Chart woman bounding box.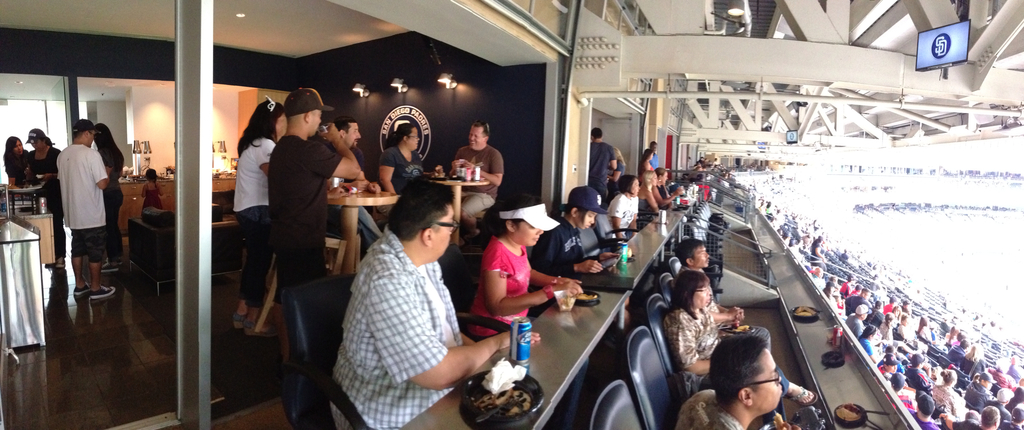
Charted: bbox=(603, 170, 638, 240).
